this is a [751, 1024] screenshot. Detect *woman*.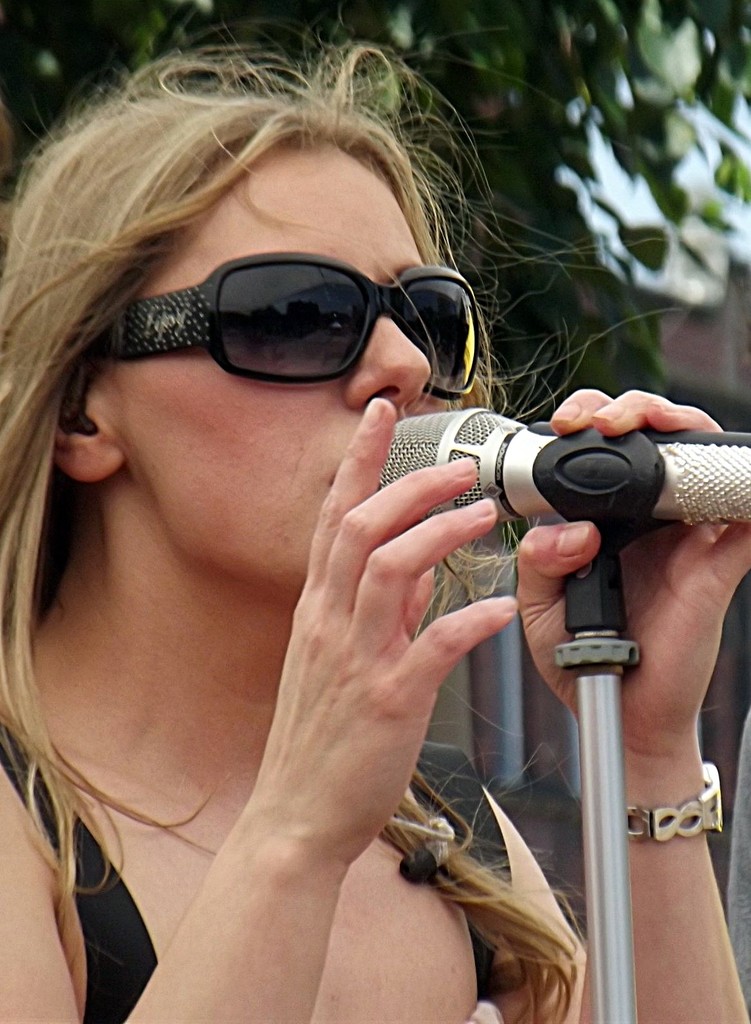
crop(14, 0, 649, 1023).
